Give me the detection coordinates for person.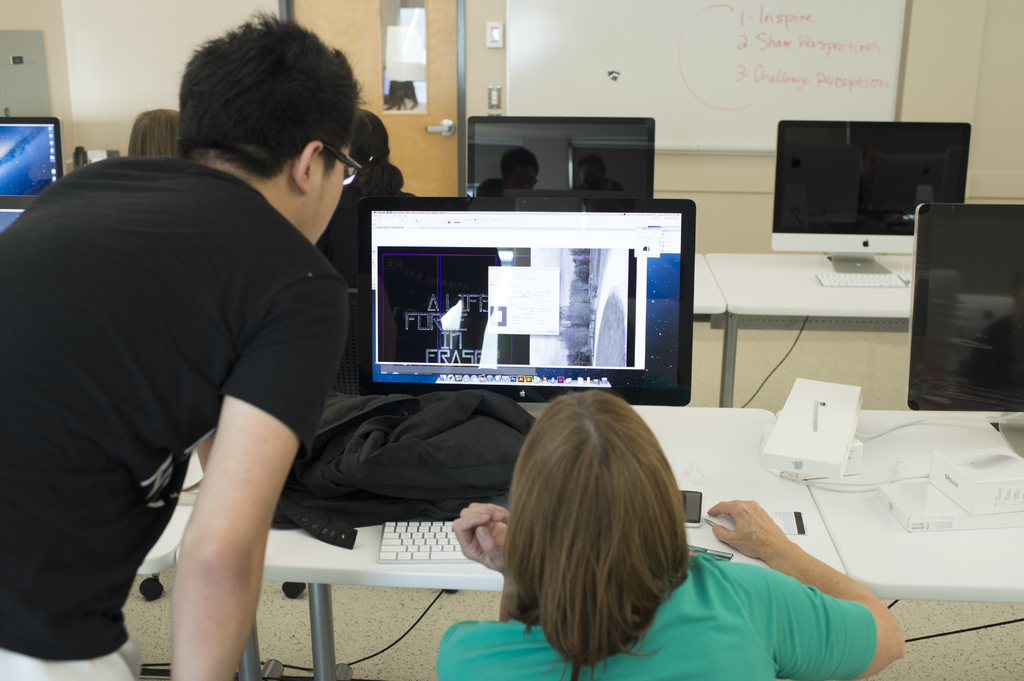
locate(430, 390, 908, 680).
